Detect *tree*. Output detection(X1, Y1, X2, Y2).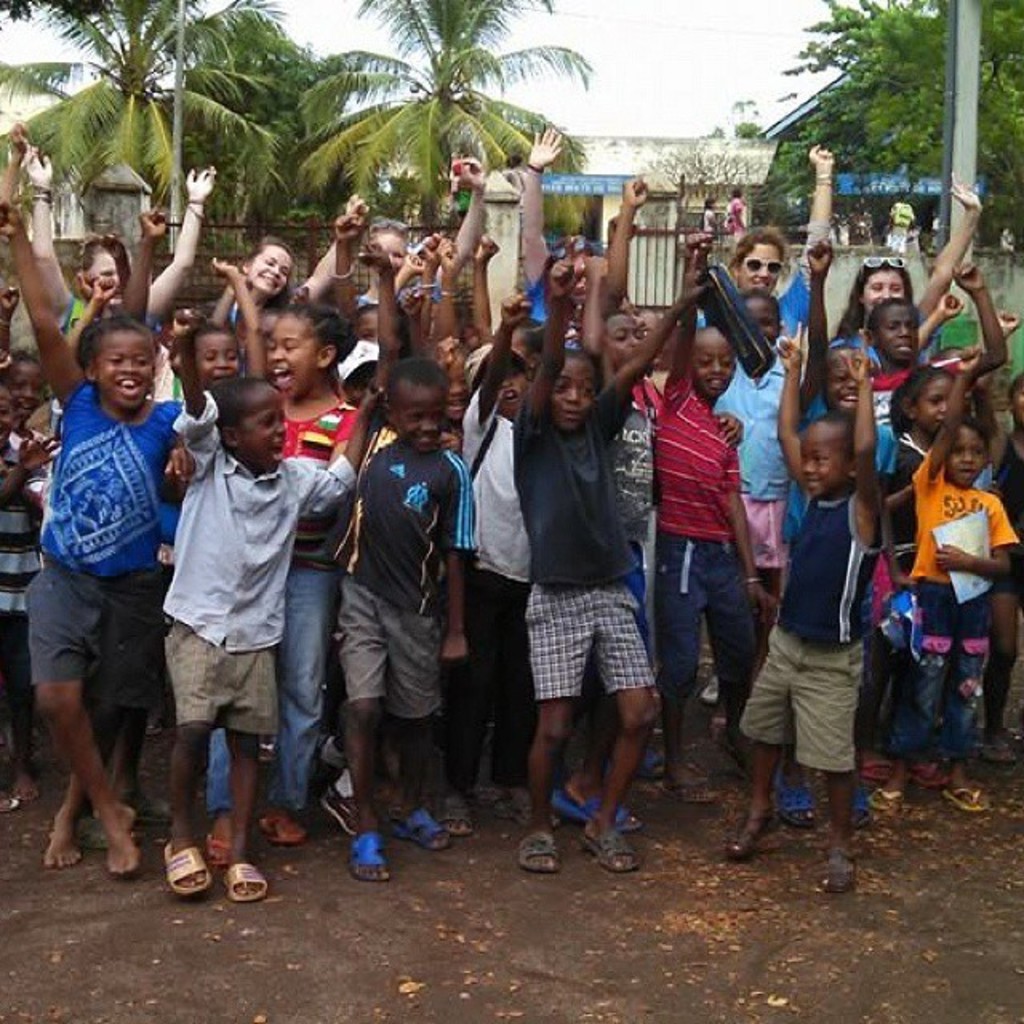
detection(768, 0, 1022, 256).
